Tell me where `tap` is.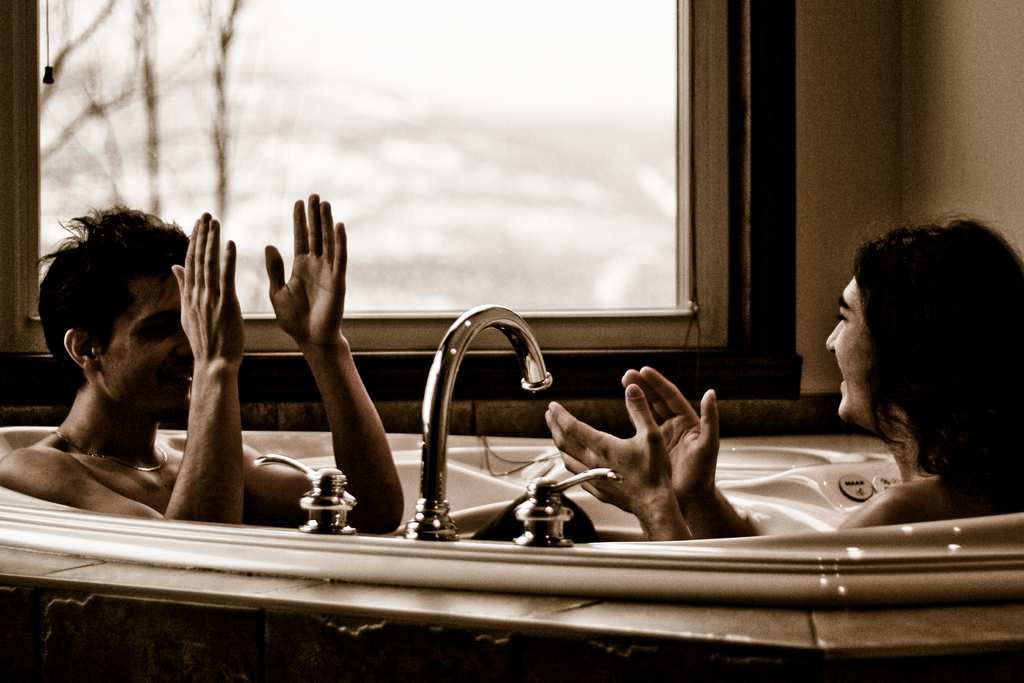
`tap` is at detection(361, 287, 593, 556).
